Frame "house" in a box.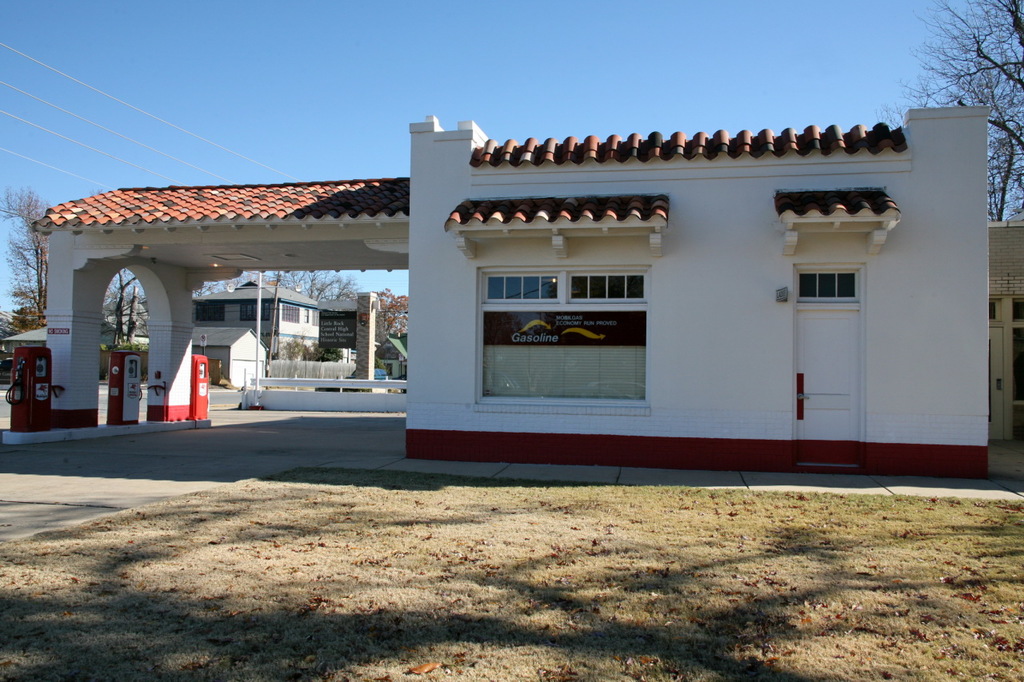
region(0, 104, 1023, 484).
